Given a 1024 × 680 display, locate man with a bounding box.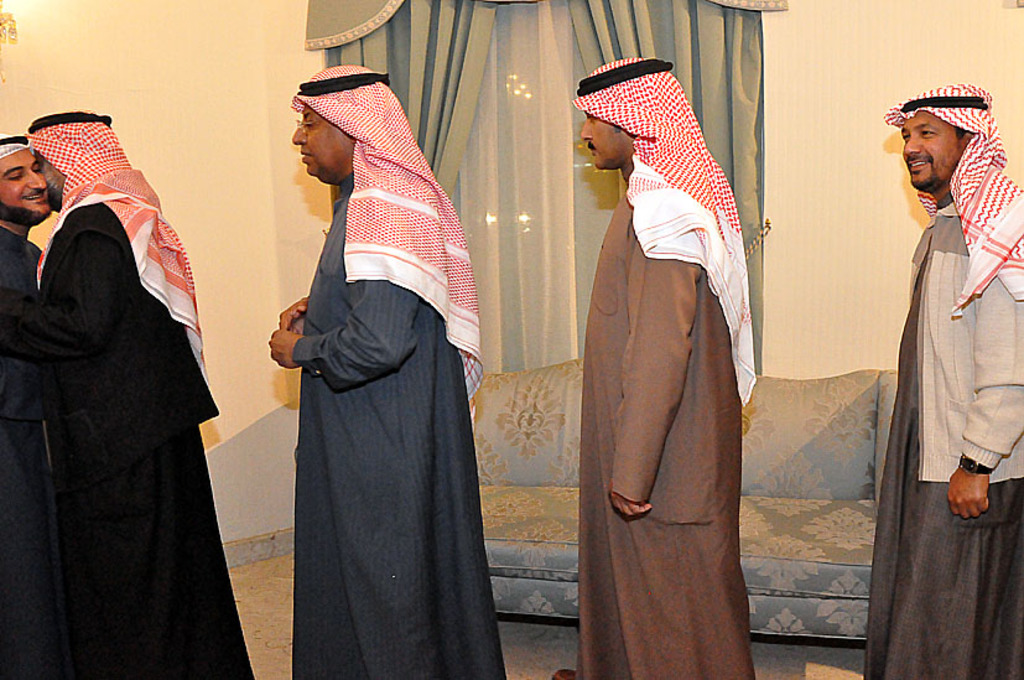
Located: <box>570,51,755,679</box>.
